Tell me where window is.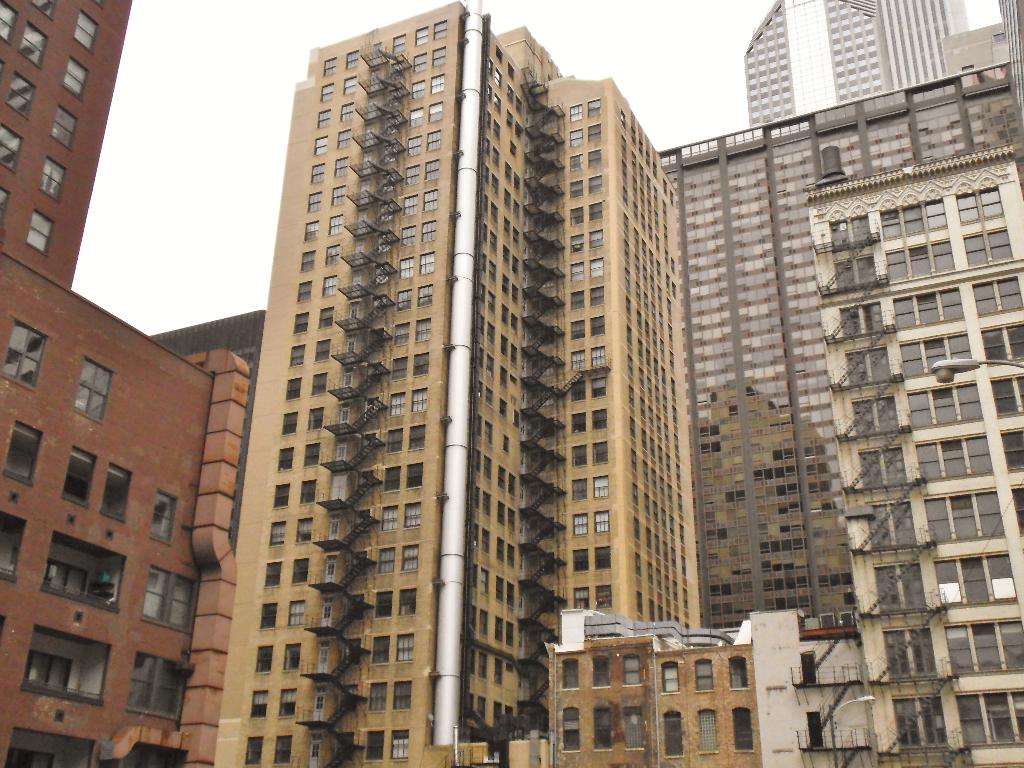
window is at pyautogui.locateOnScreen(103, 470, 131, 520).
